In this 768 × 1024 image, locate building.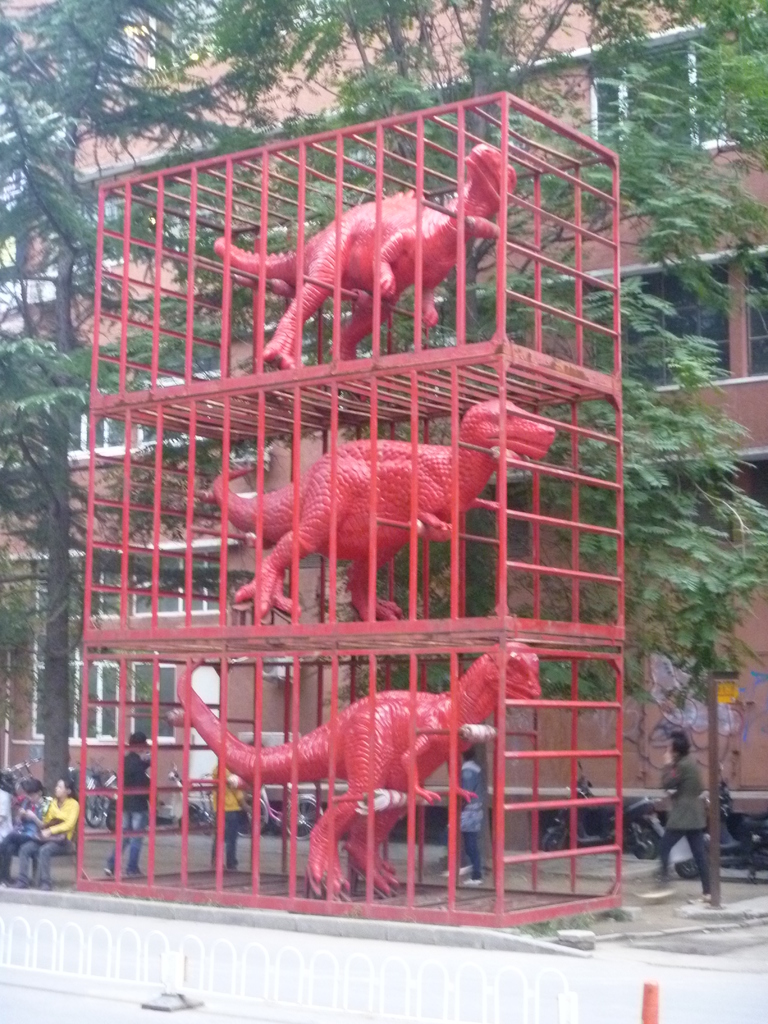
Bounding box: pyautogui.locateOnScreen(0, 0, 767, 830).
